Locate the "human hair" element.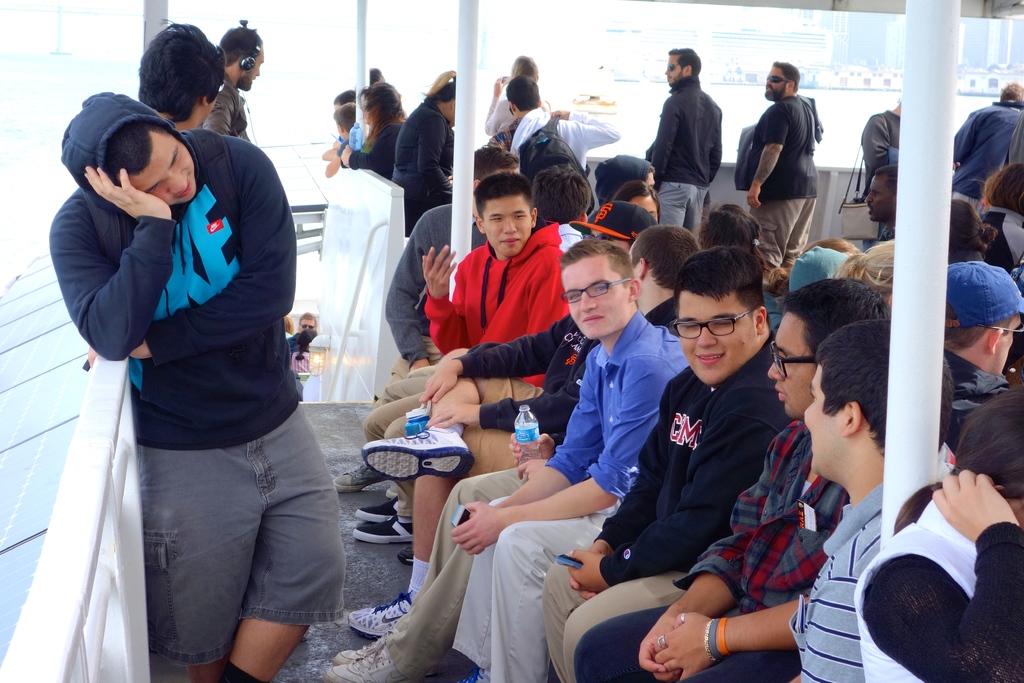
Element bbox: bbox(939, 315, 1015, 353).
